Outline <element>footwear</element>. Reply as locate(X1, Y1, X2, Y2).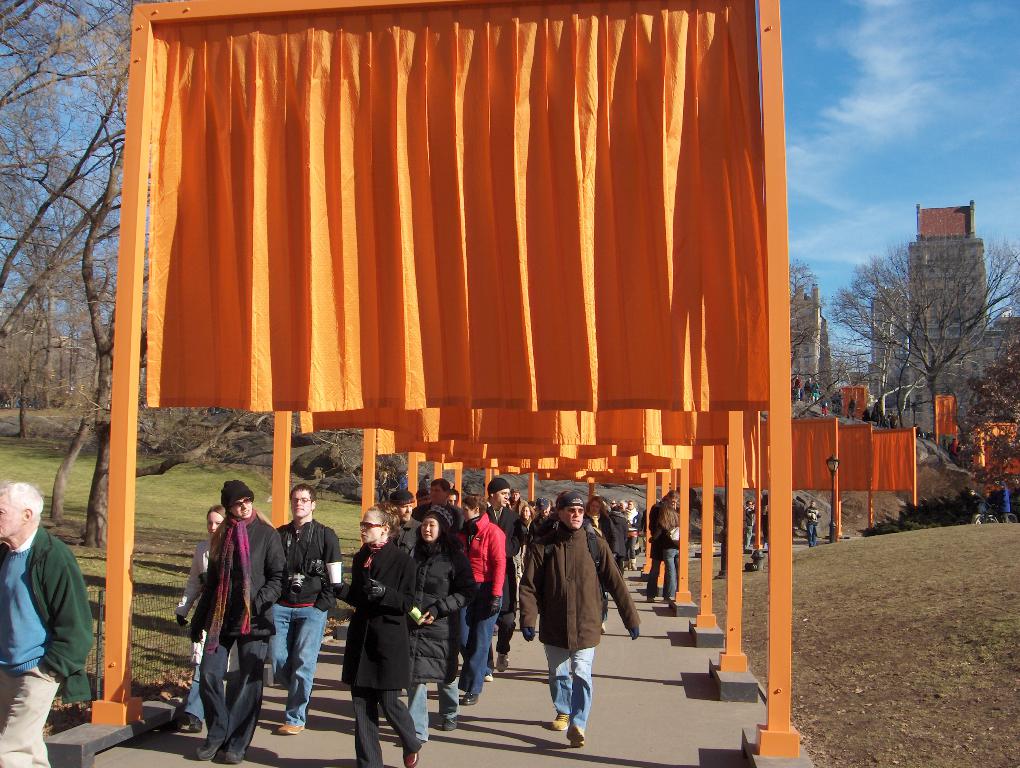
locate(220, 748, 242, 765).
